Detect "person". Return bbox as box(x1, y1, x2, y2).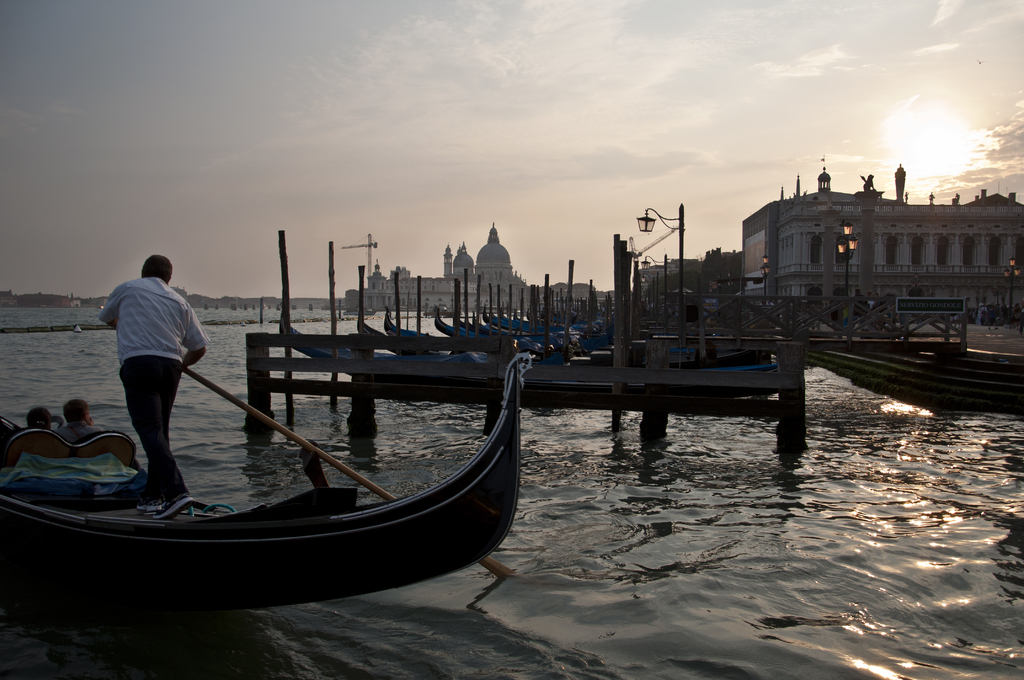
box(99, 254, 212, 515).
